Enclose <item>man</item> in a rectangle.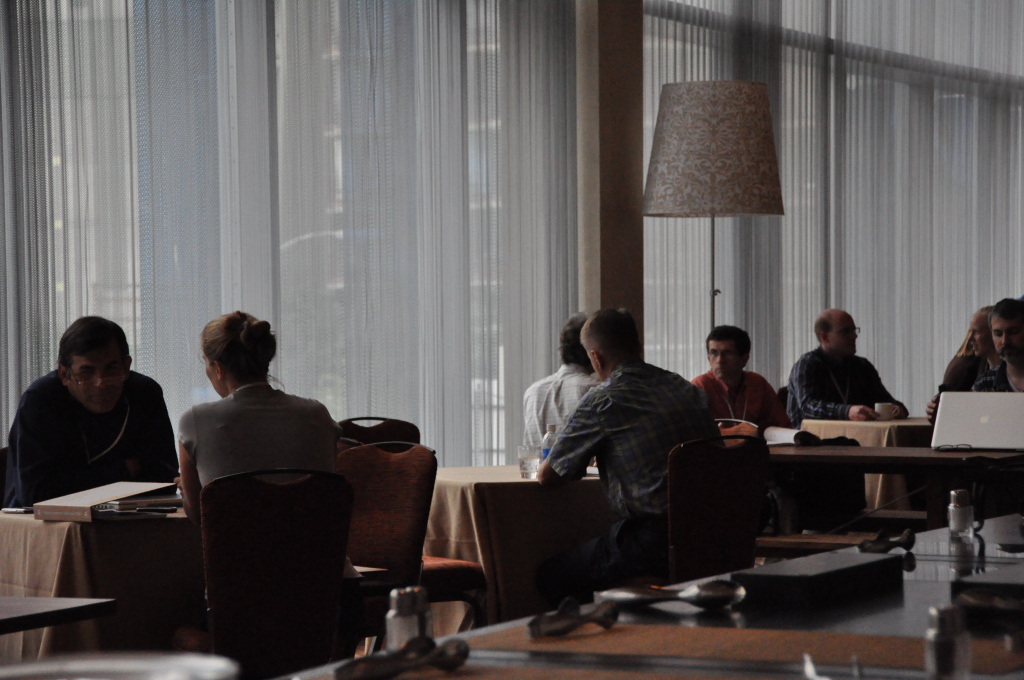
3:315:181:510.
